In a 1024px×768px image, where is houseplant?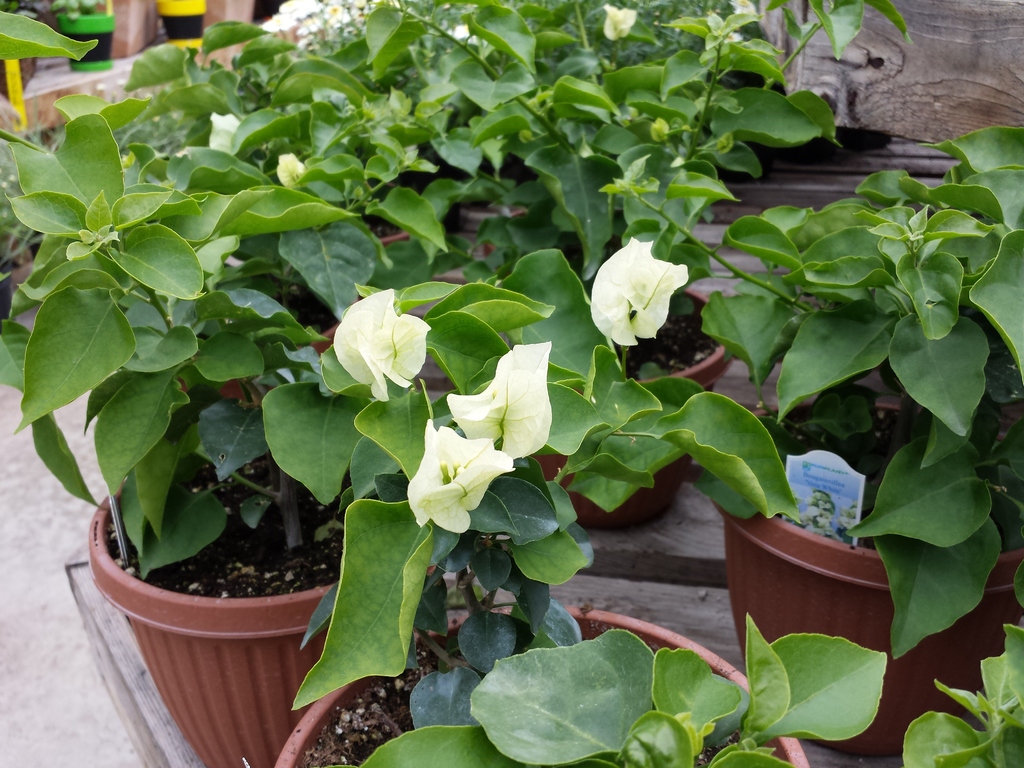
bbox=(702, 118, 1023, 760).
